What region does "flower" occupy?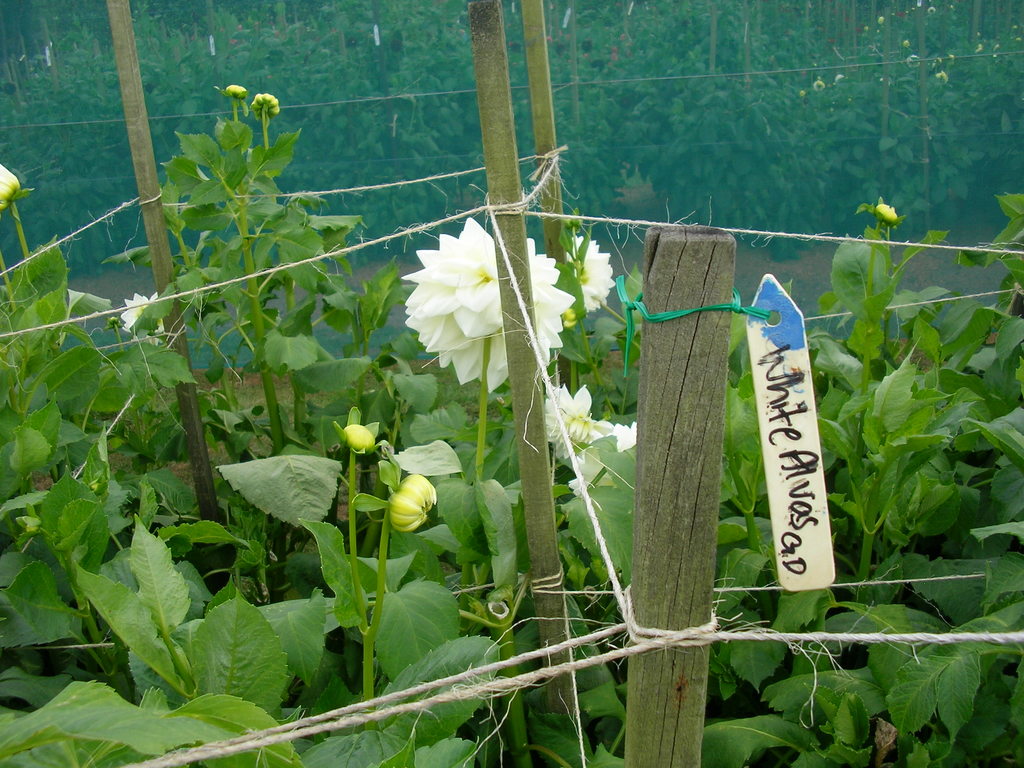
[x1=570, y1=421, x2=644, y2=509].
